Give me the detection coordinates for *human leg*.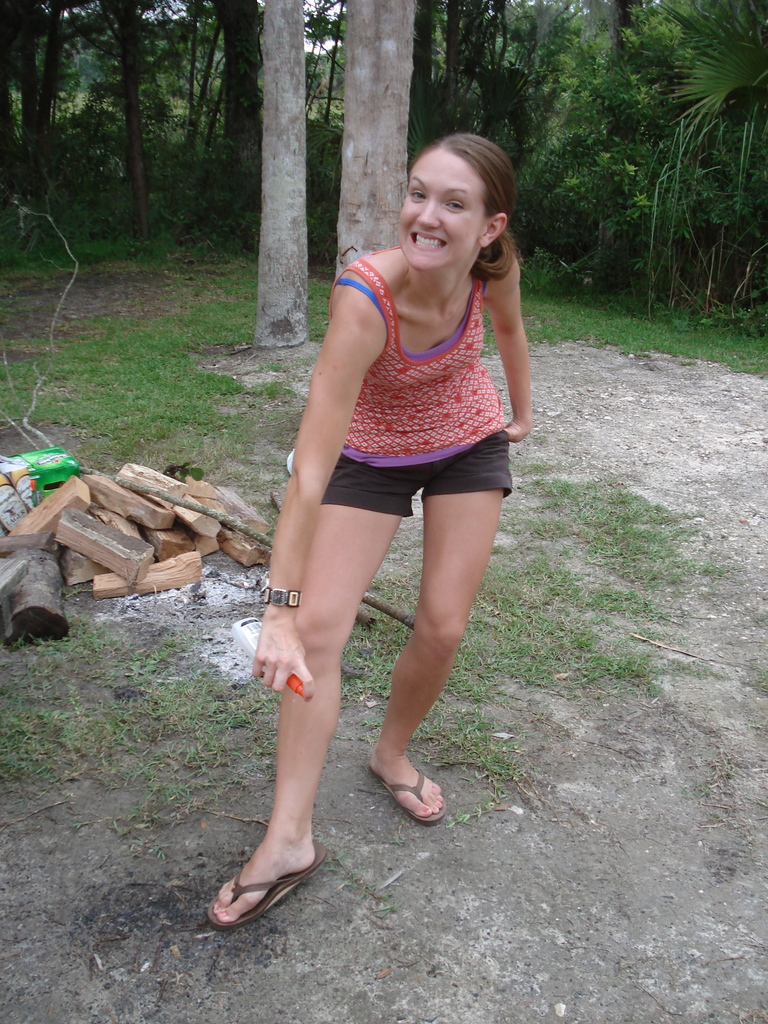
(208, 495, 404, 920).
